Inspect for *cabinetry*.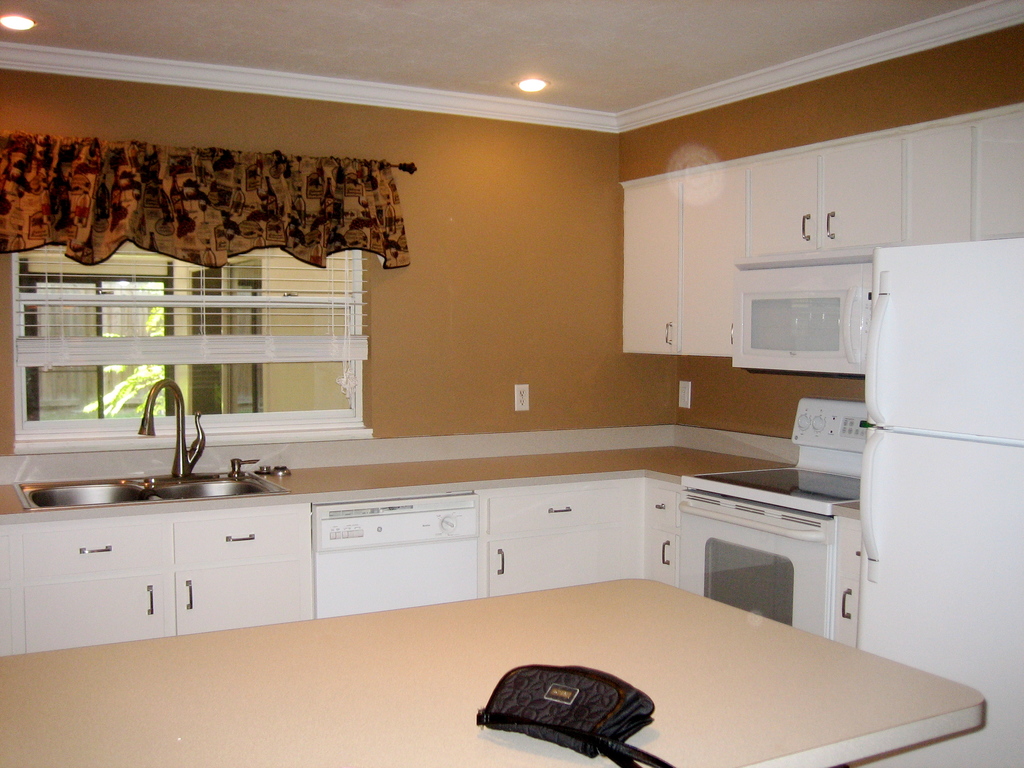
Inspection: l=618, t=102, r=1023, b=352.
